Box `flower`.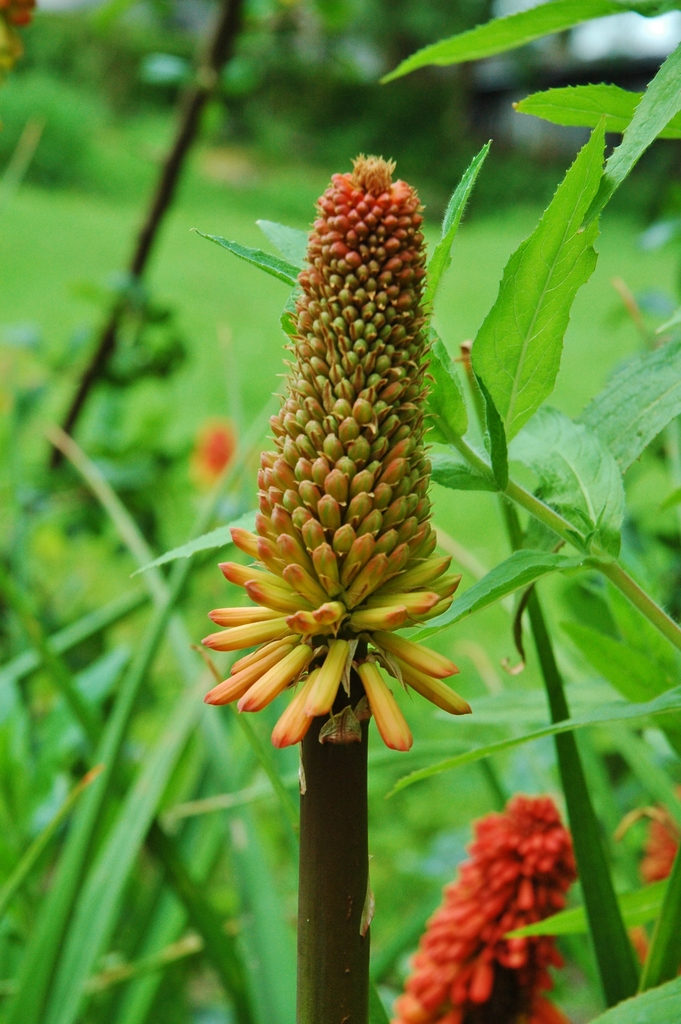
locate(394, 795, 575, 1023).
